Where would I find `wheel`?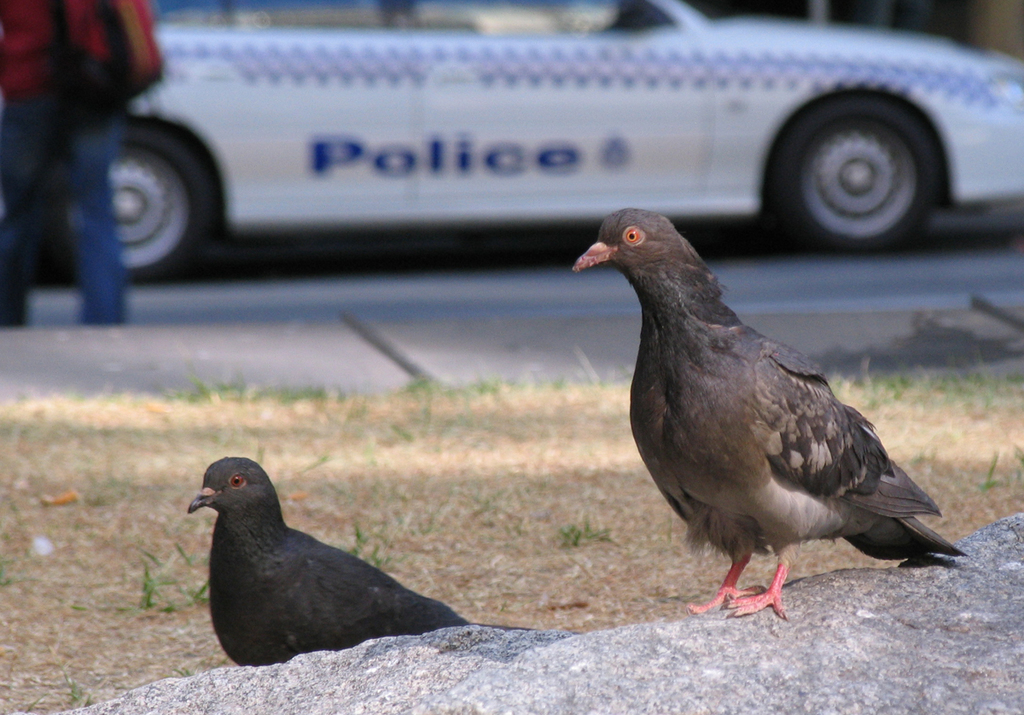
At bbox(59, 106, 218, 275).
